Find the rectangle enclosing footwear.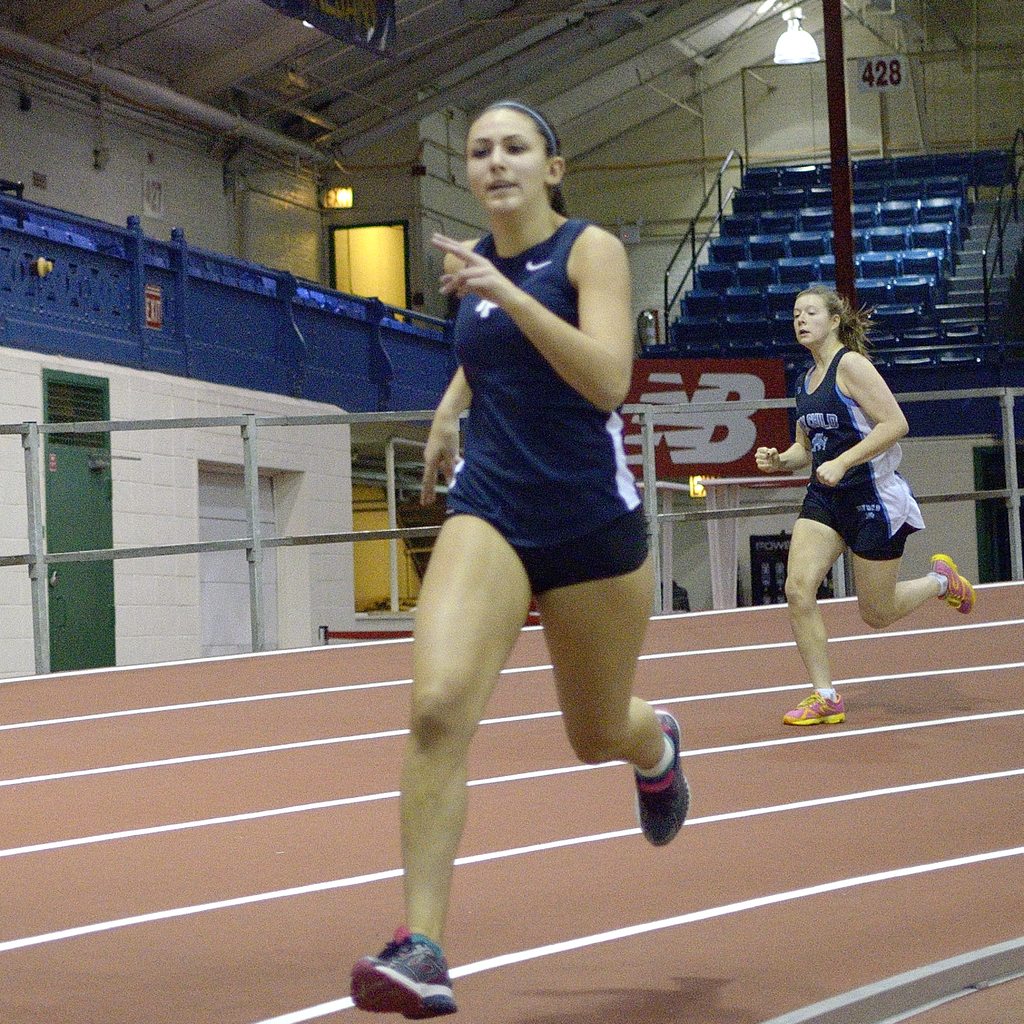
x1=930 y1=550 x2=975 y2=617.
